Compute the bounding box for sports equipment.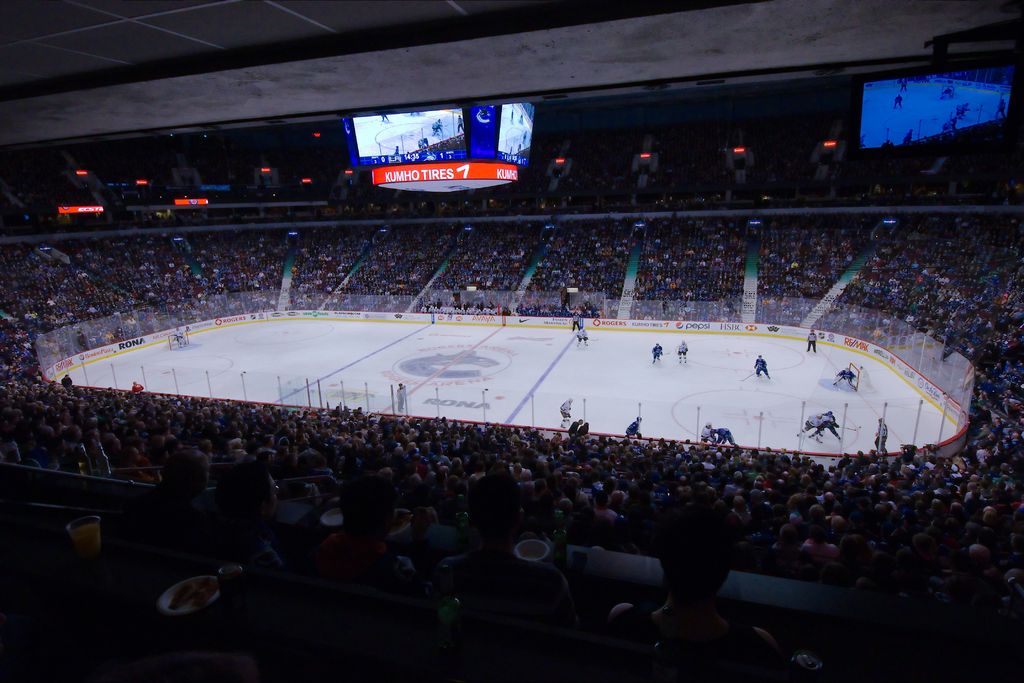
detection(842, 365, 851, 374).
